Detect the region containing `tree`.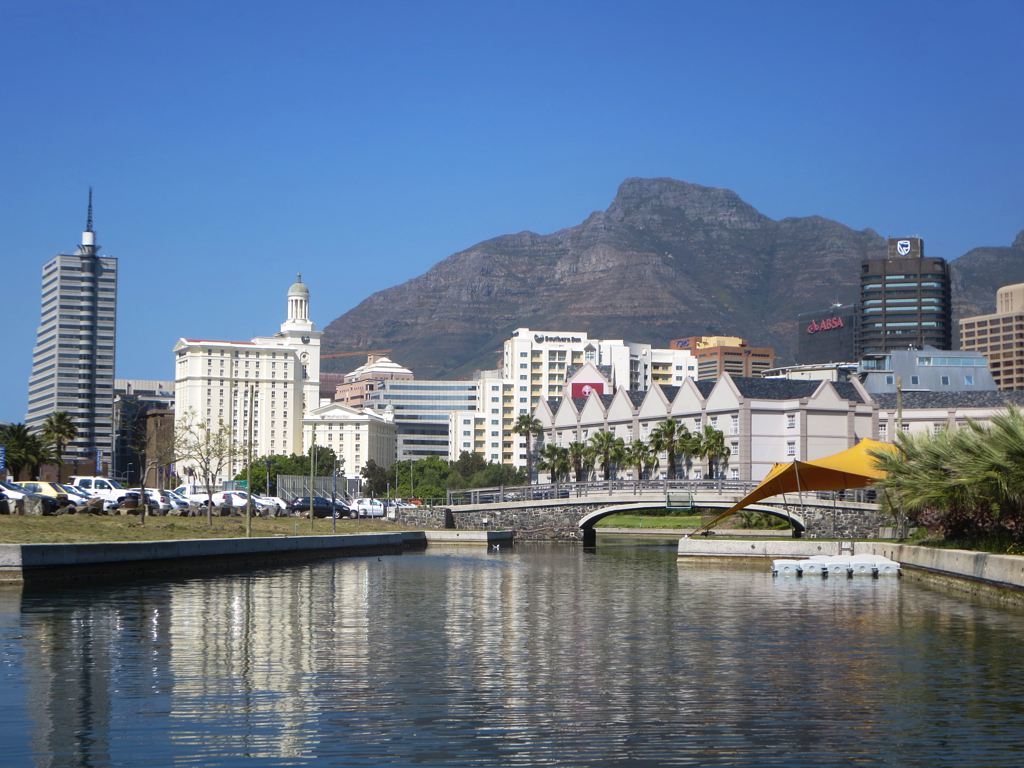
(650, 415, 690, 482).
